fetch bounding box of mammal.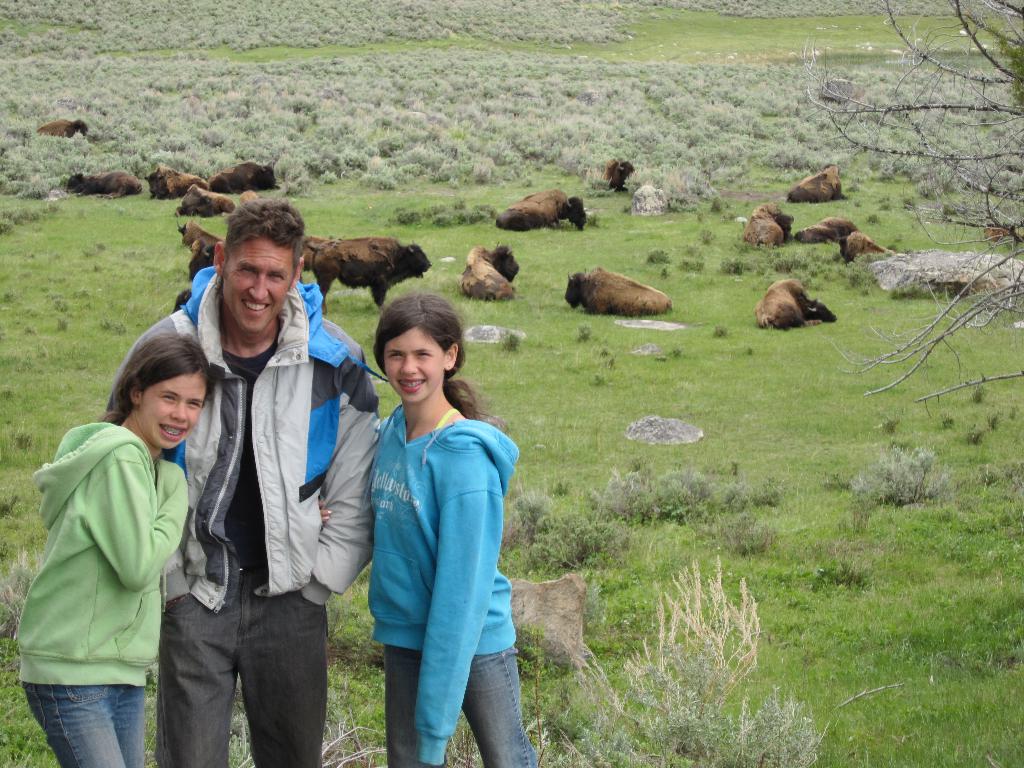
Bbox: x1=753, y1=277, x2=840, y2=328.
